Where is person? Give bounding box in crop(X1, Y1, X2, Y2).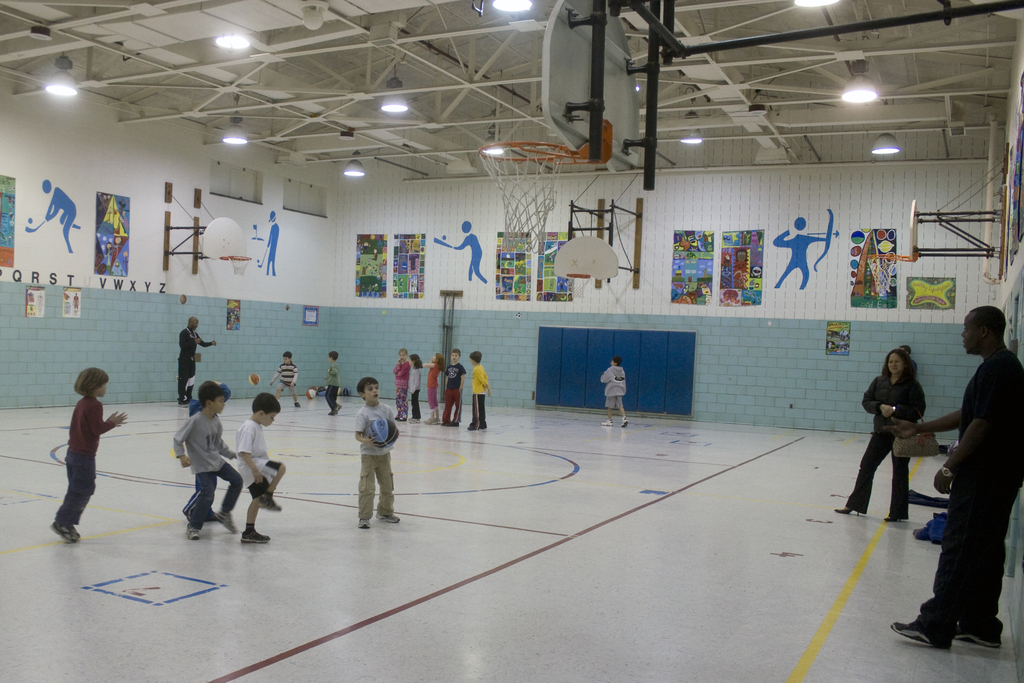
crop(268, 349, 295, 404).
